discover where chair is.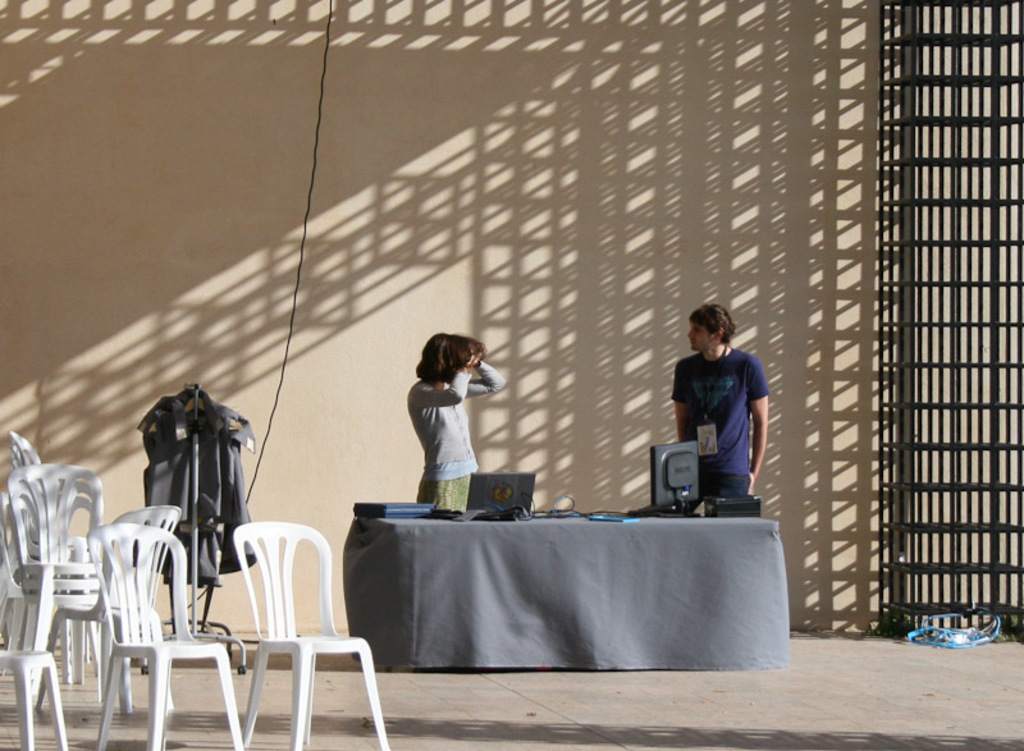
Discovered at (215,526,378,750).
